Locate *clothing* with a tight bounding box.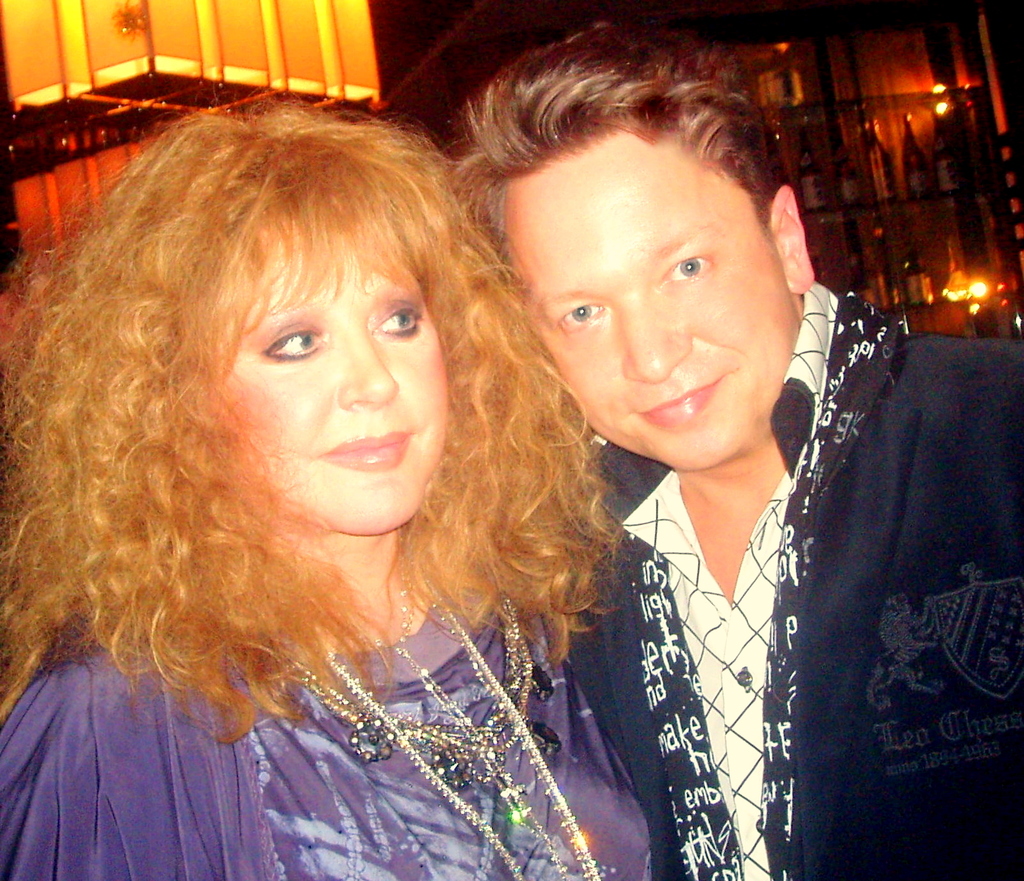
region(551, 277, 1023, 880).
